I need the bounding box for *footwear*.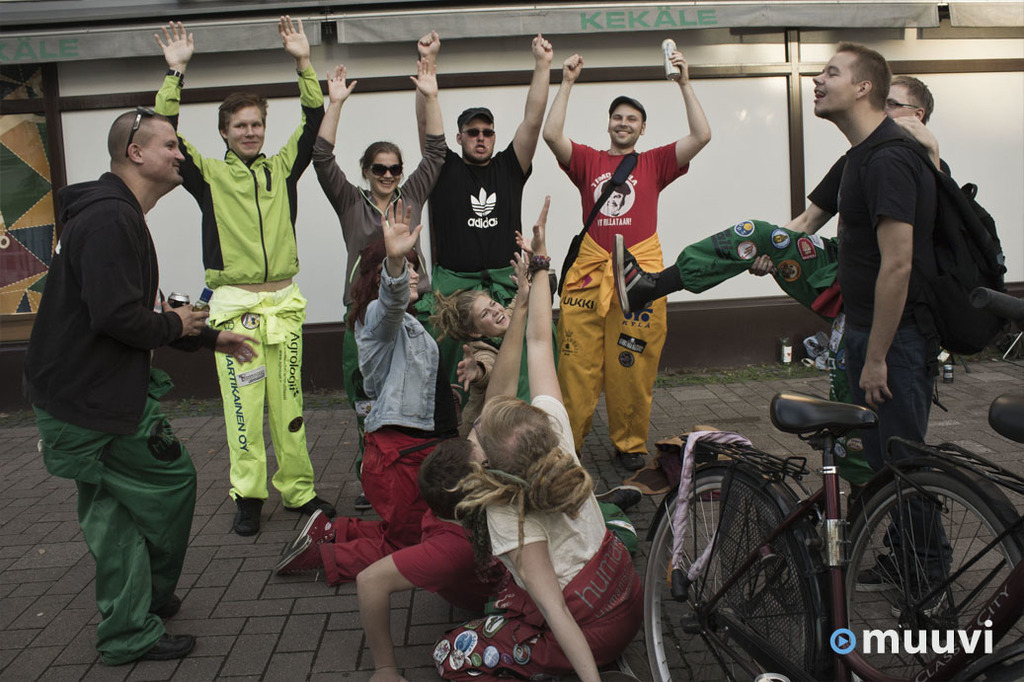
Here it is: [x1=357, y1=497, x2=373, y2=508].
